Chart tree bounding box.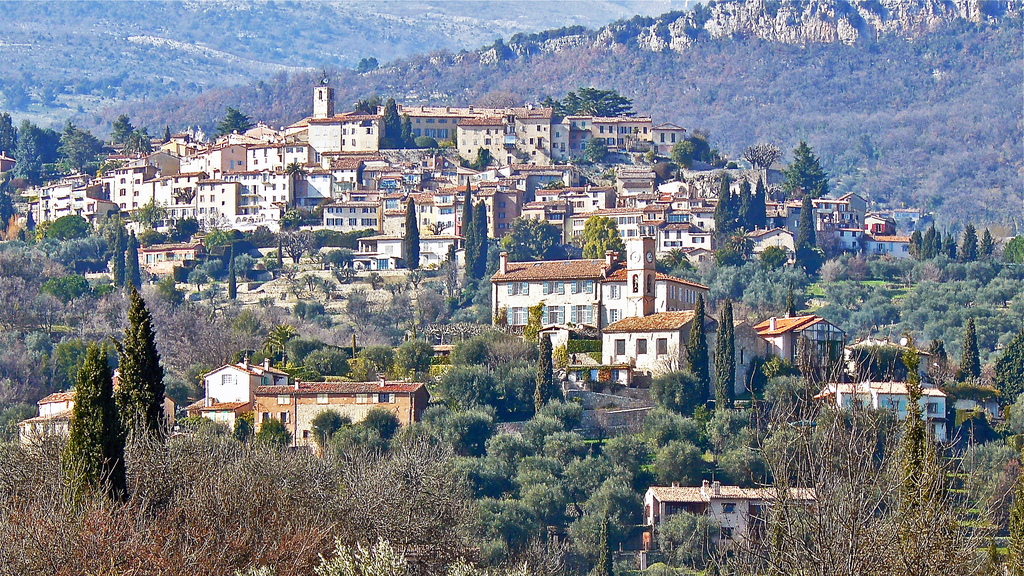
Charted: 122,234,139,288.
